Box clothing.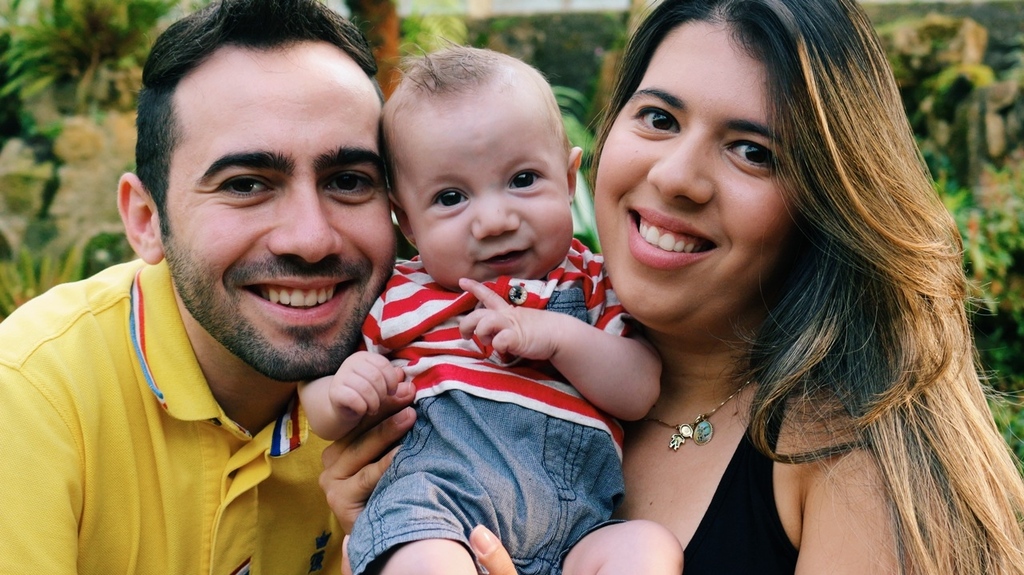
346 238 638 574.
